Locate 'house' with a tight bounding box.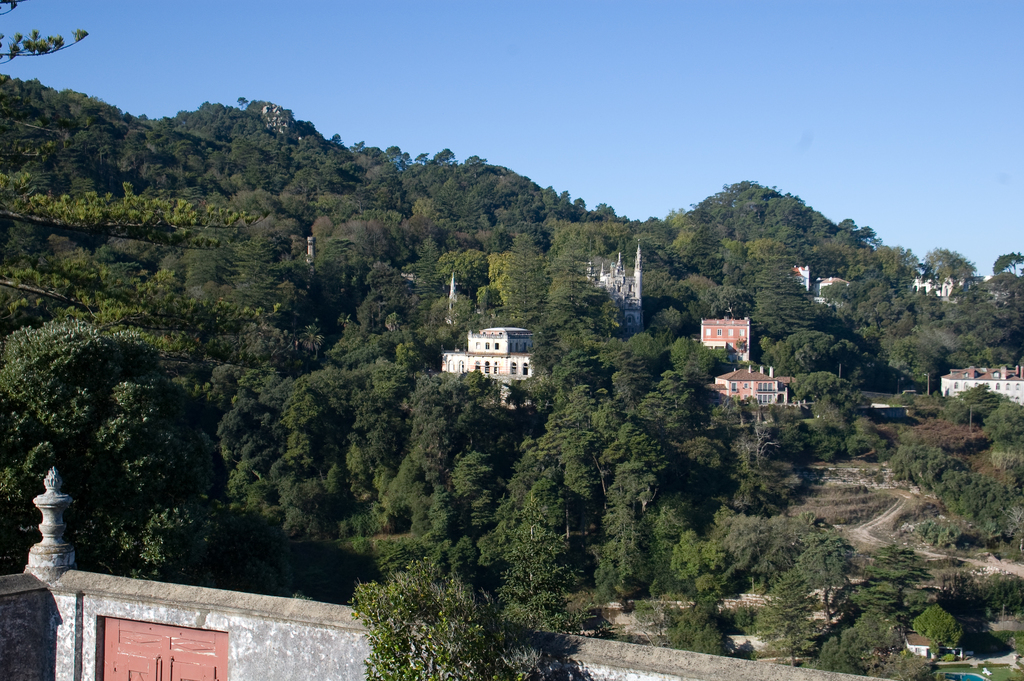
(left=712, top=359, right=801, bottom=412).
